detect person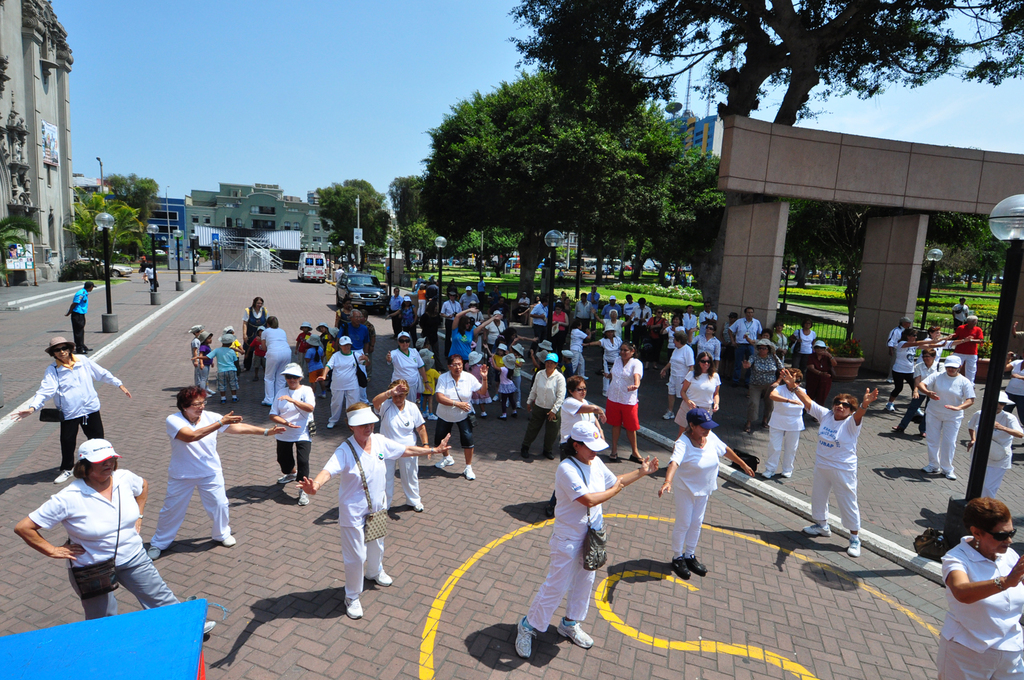
(888,311,913,349)
